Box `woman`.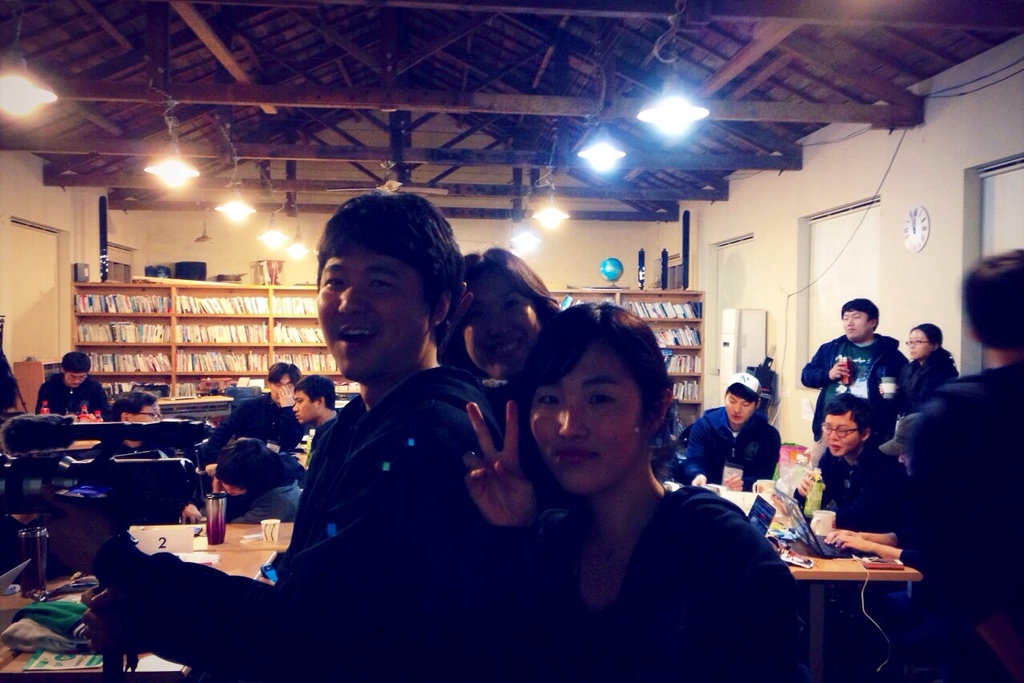
box=[505, 296, 757, 675].
